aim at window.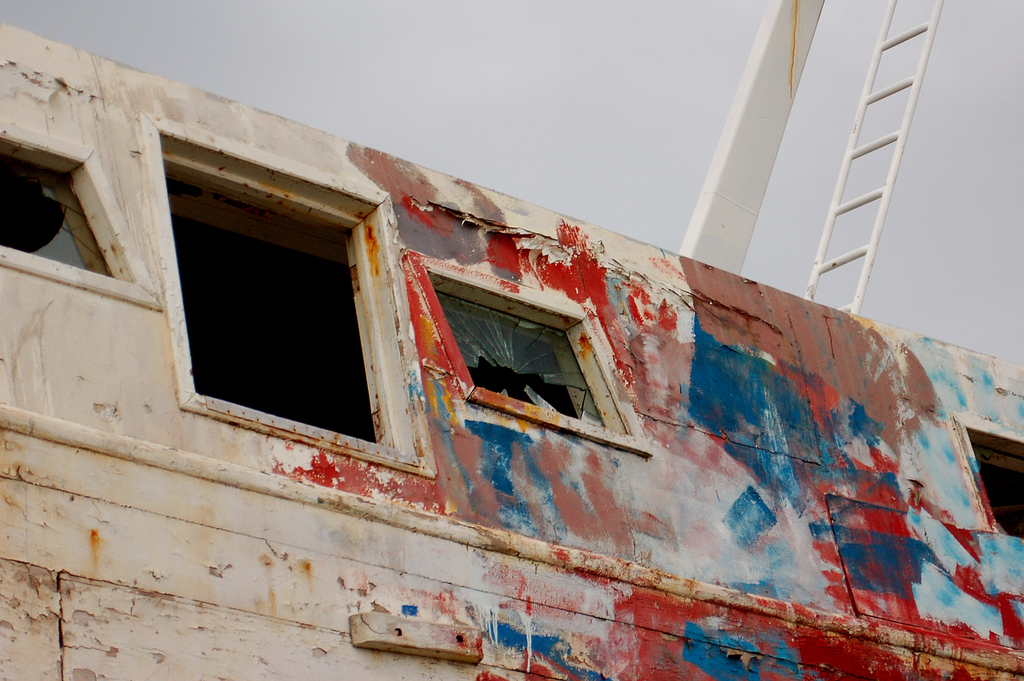
Aimed at left=188, top=168, right=399, bottom=449.
